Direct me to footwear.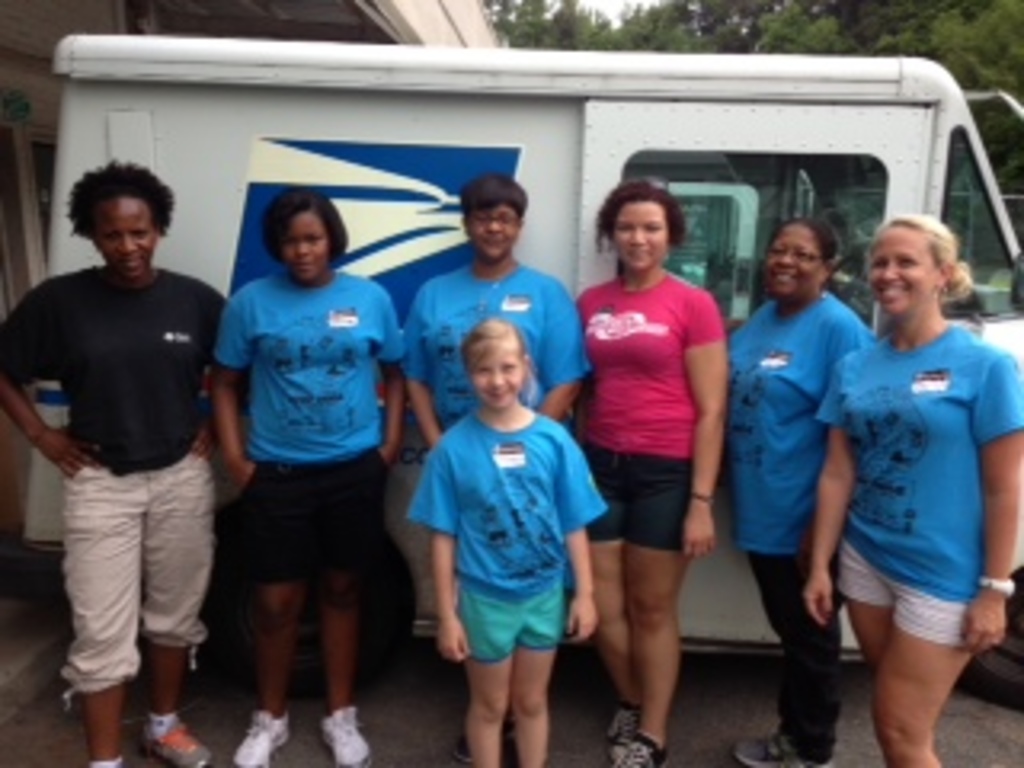
Direction: region(320, 707, 371, 765).
